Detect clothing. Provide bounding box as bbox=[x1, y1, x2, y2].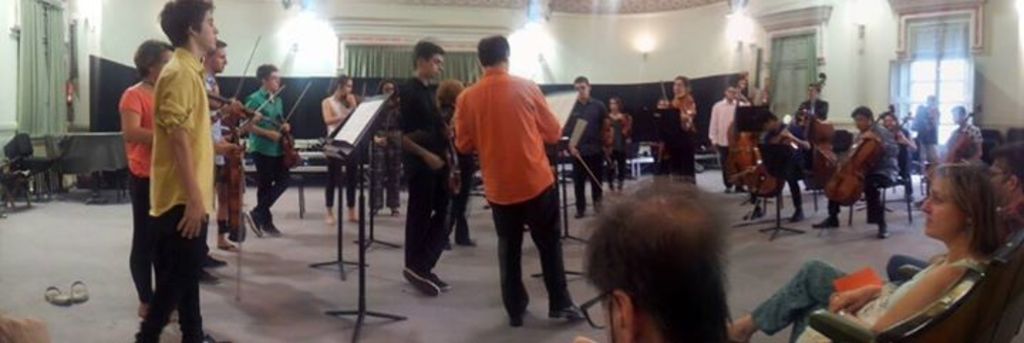
bbox=[778, 100, 833, 148].
